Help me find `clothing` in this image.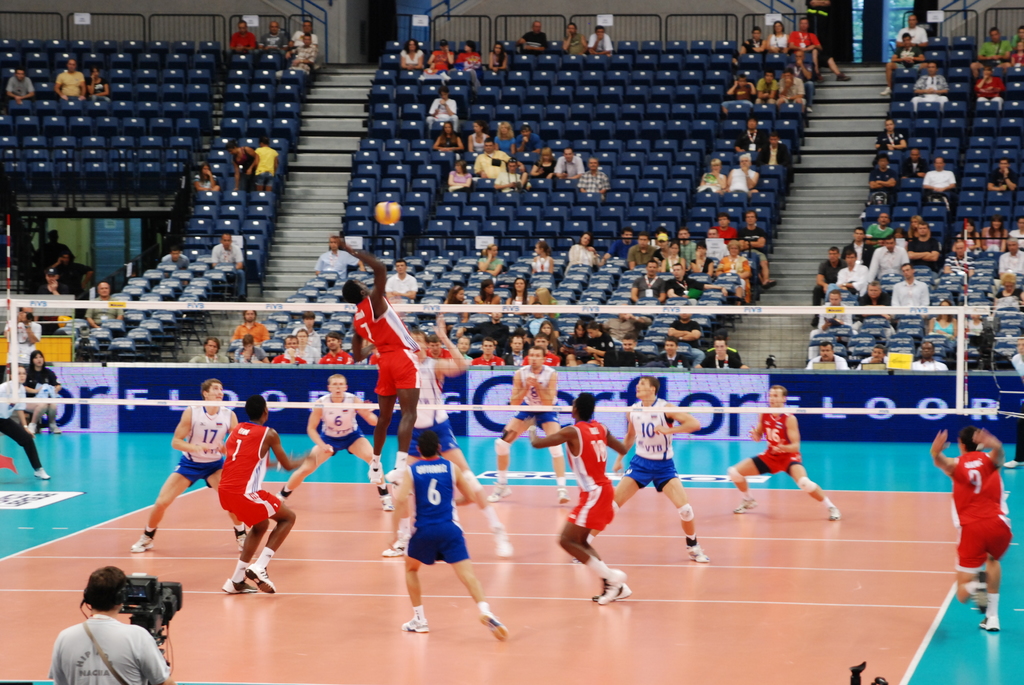
Found it: x1=629, y1=395, x2=682, y2=484.
